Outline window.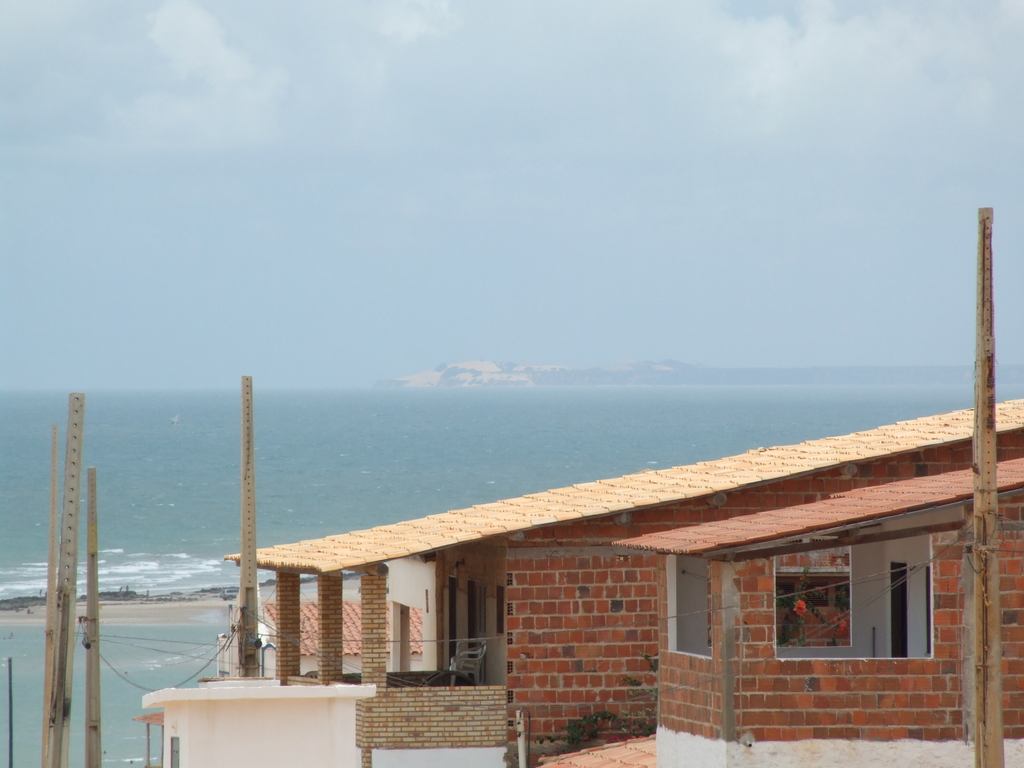
Outline: BBox(166, 737, 177, 767).
